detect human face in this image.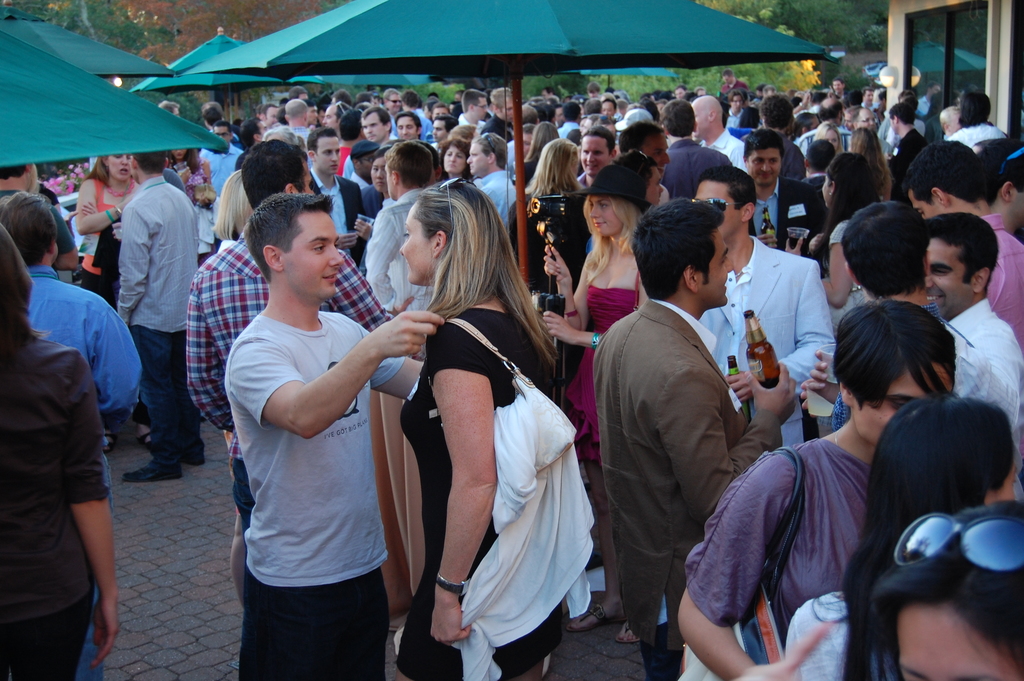
Detection: [600,104,614,119].
